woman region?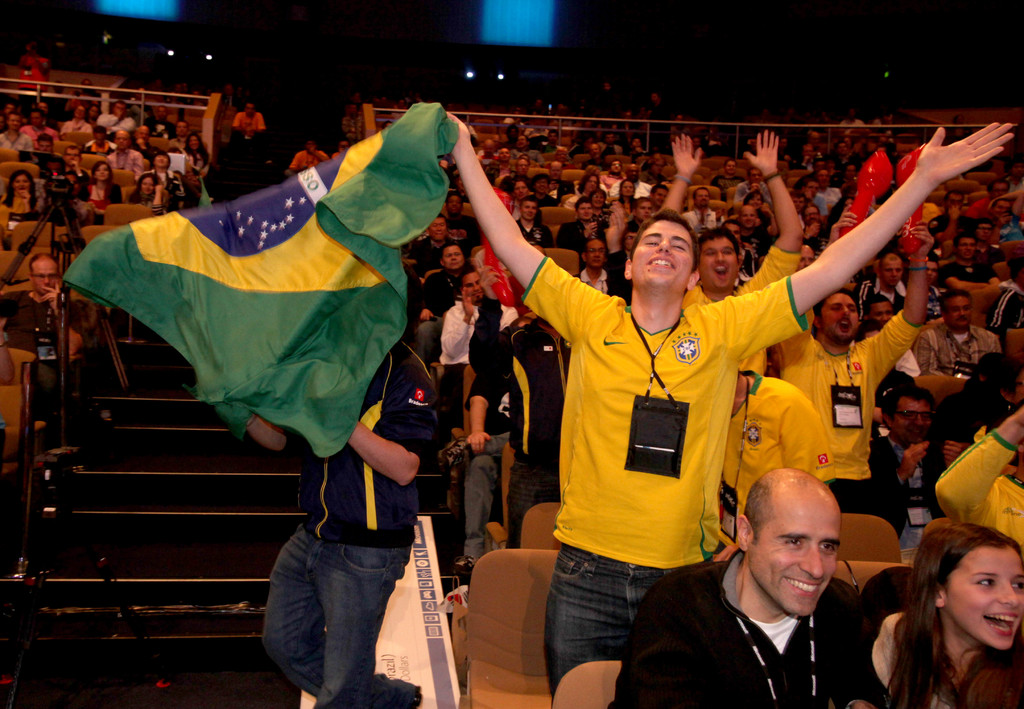
[left=0, top=170, right=39, bottom=222]
